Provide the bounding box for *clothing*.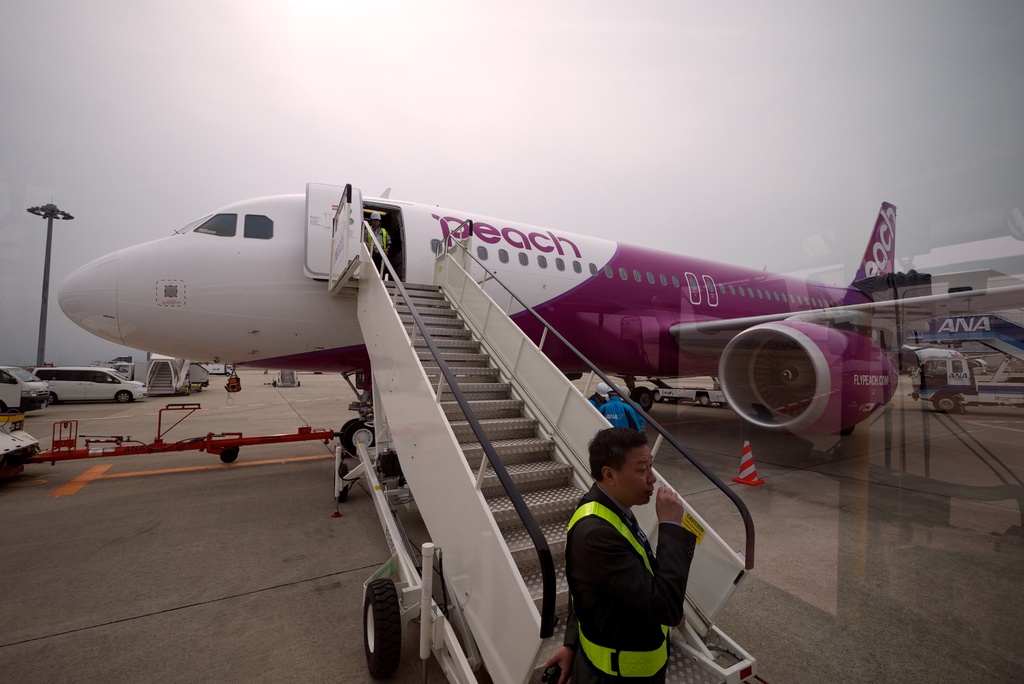
pyautogui.locateOnScreen(364, 226, 392, 280).
